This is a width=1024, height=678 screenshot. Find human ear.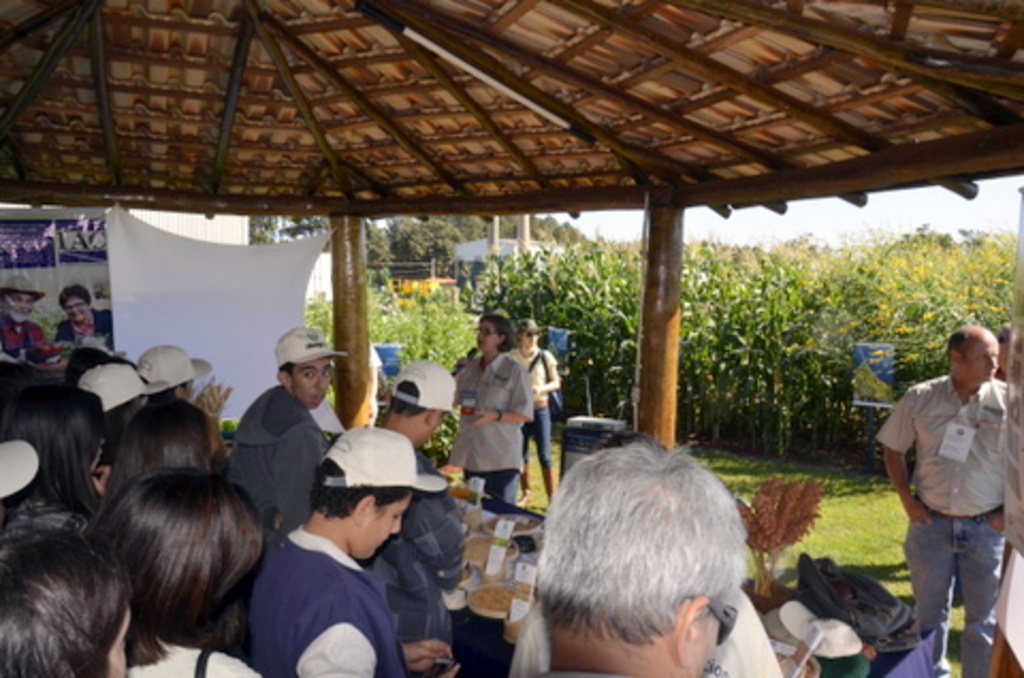
Bounding box: Rect(354, 493, 373, 524).
